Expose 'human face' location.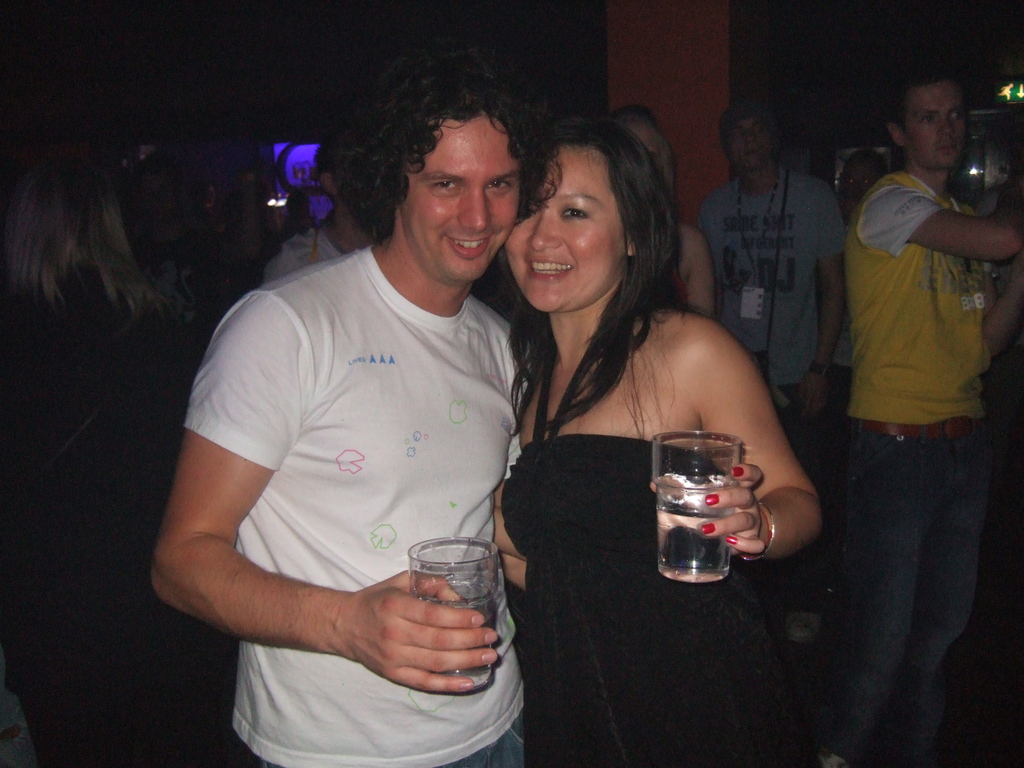
Exposed at [x1=401, y1=113, x2=512, y2=278].
